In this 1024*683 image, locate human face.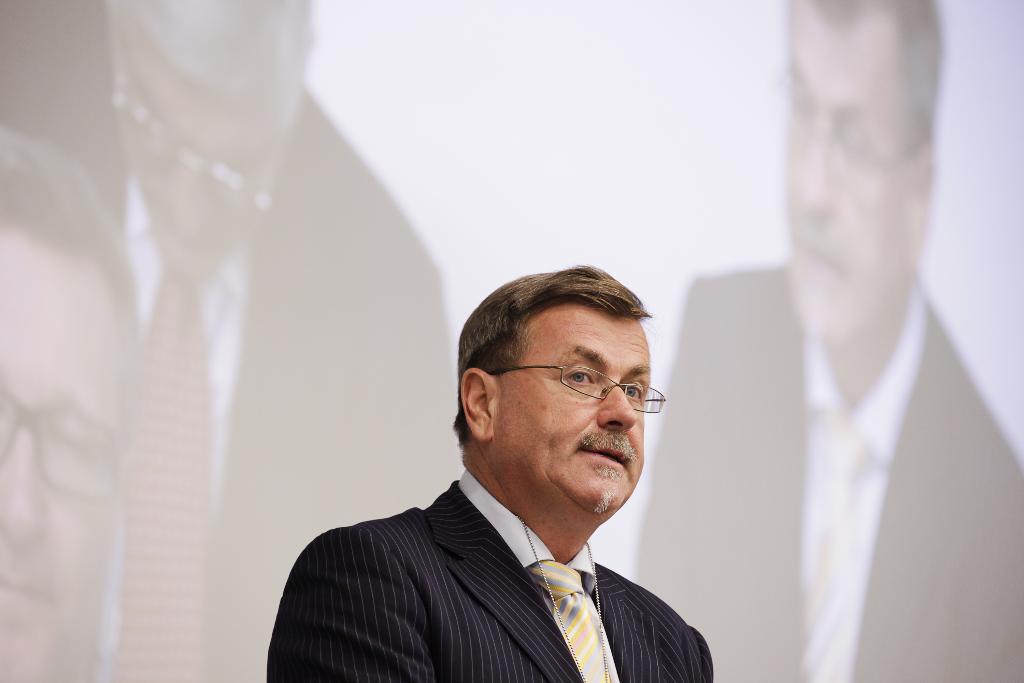
Bounding box: <bbox>0, 230, 125, 682</bbox>.
